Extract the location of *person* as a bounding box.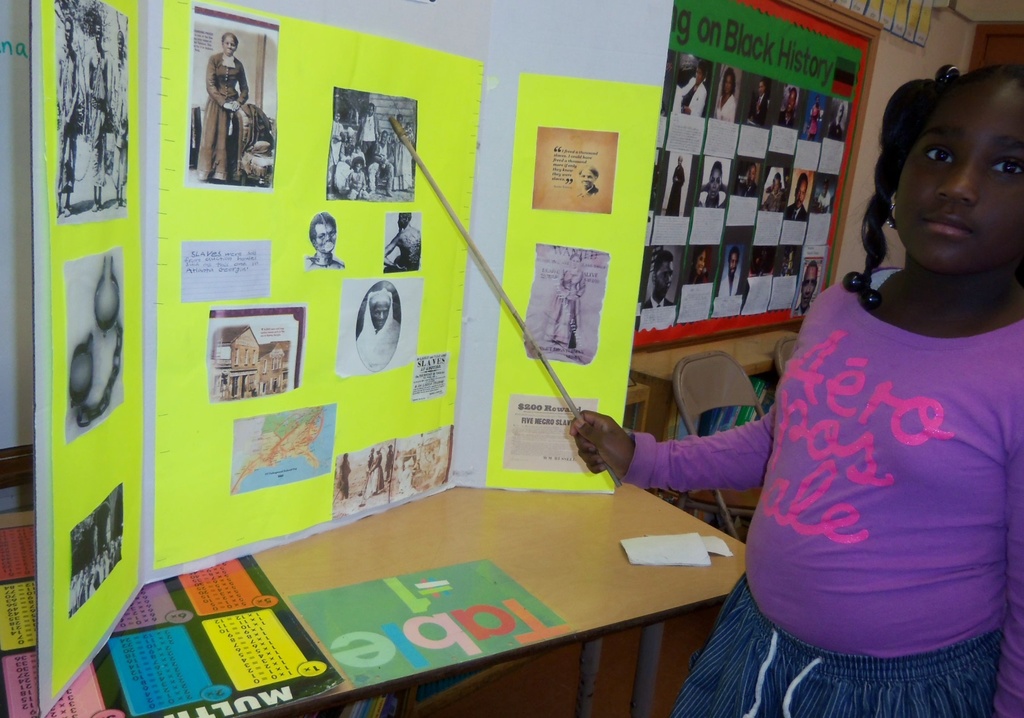
box(802, 101, 831, 135).
